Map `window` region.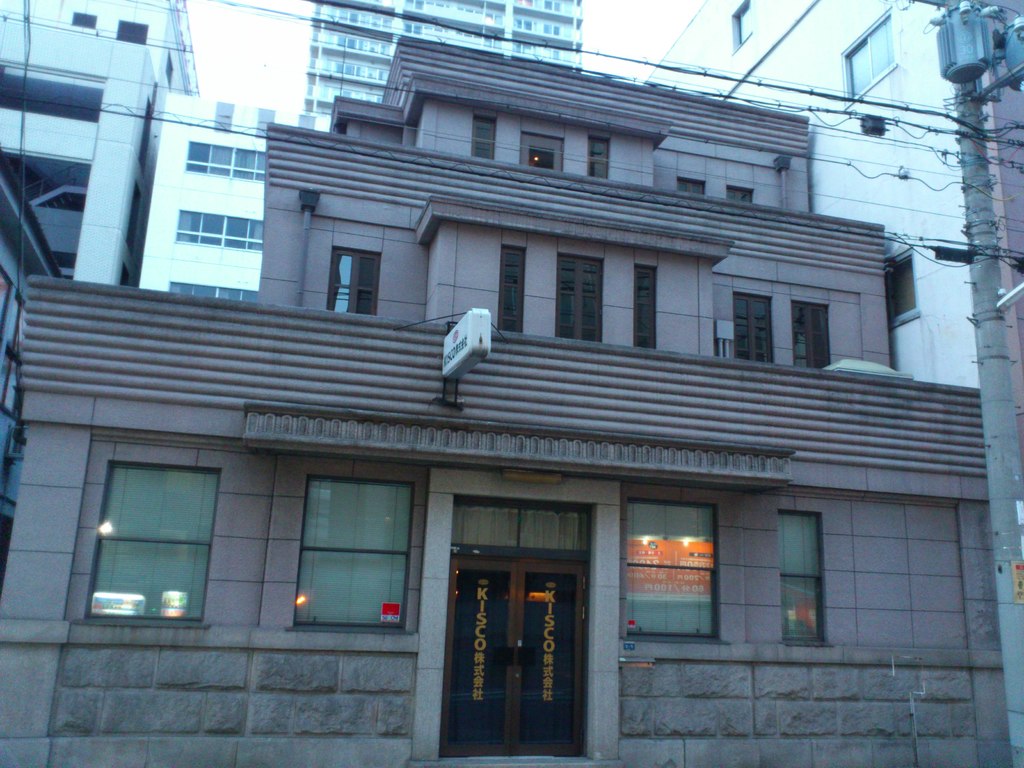
Mapped to {"x1": 73, "y1": 415, "x2": 233, "y2": 657}.
